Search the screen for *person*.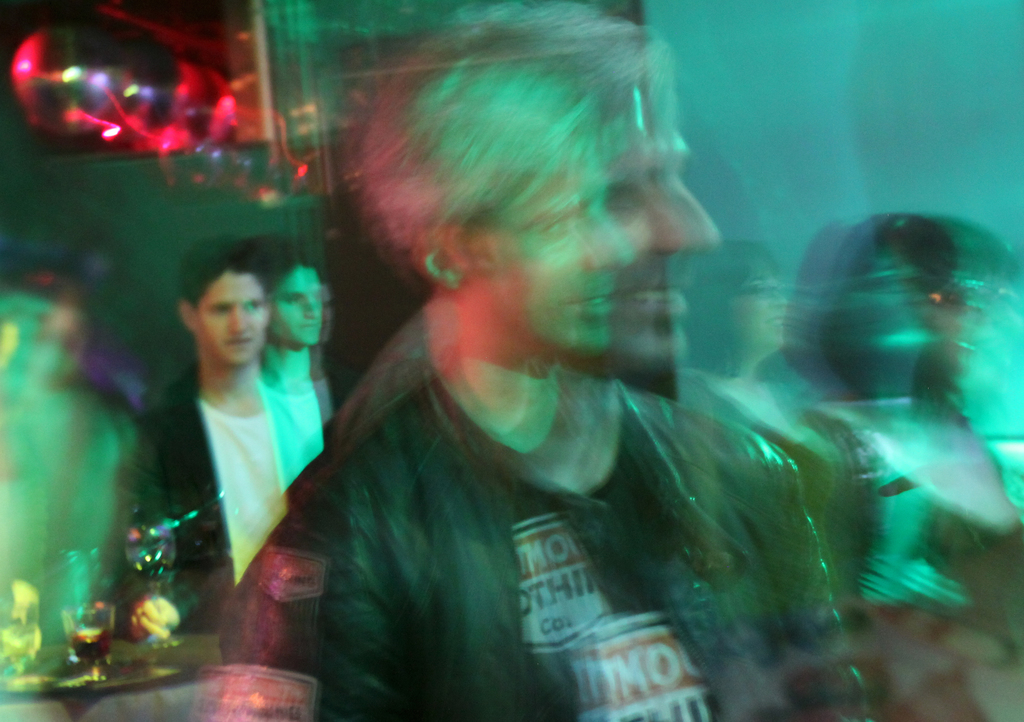
Found at box=[196, 0, 880, 721].
